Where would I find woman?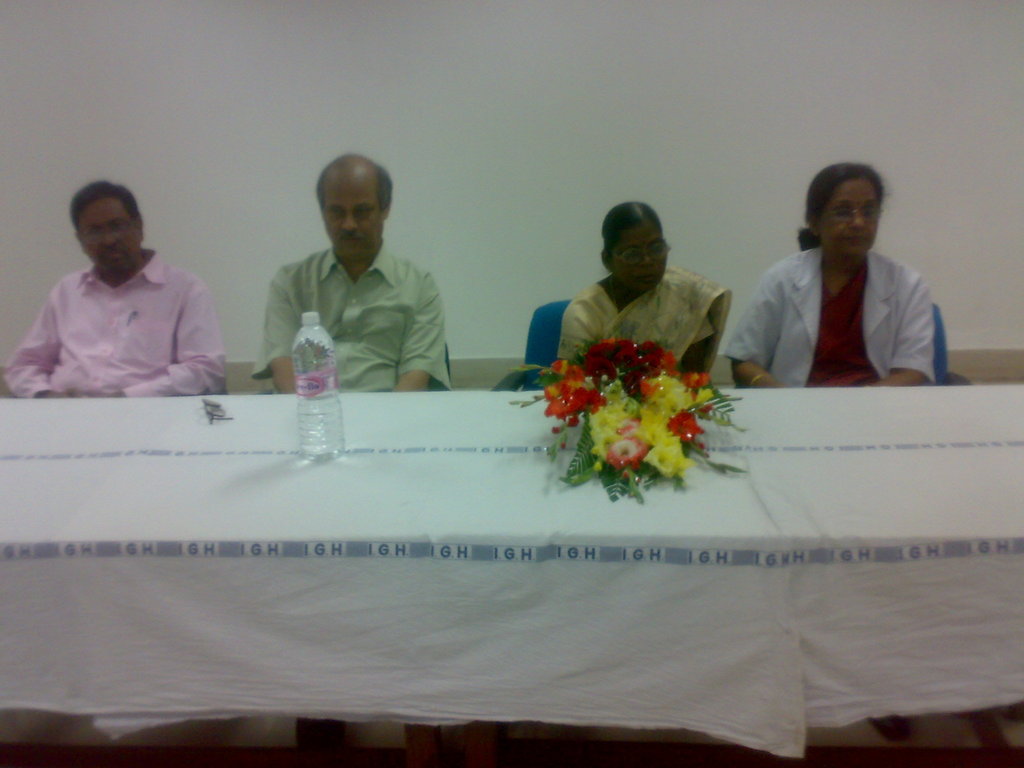
At 735,168,961,403.
